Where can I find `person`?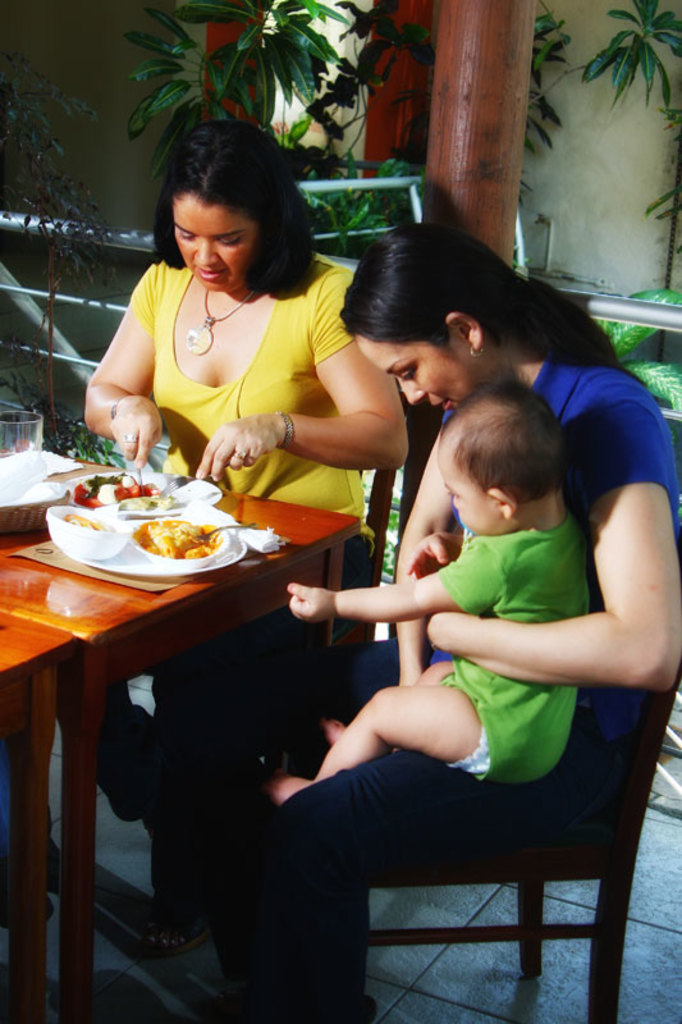
You can find it at left=165, top=216, right=681, bottom=1023.
